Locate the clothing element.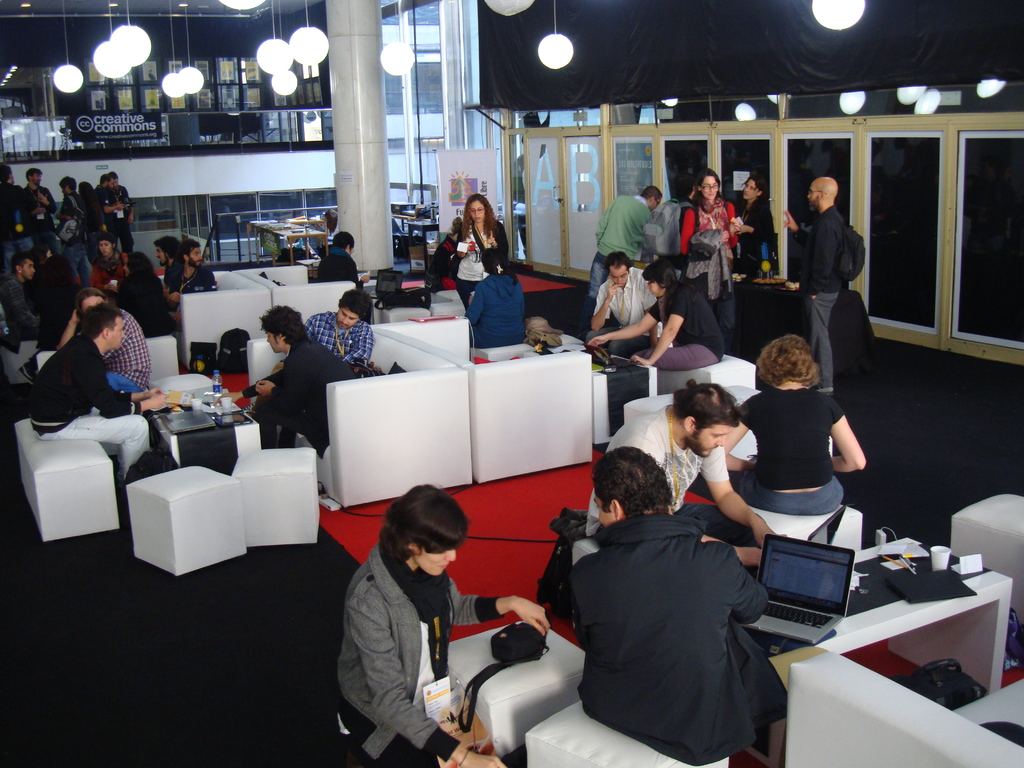
Element bbox: pyautogui.locateOnScreen(248, 337, 354, 449).
